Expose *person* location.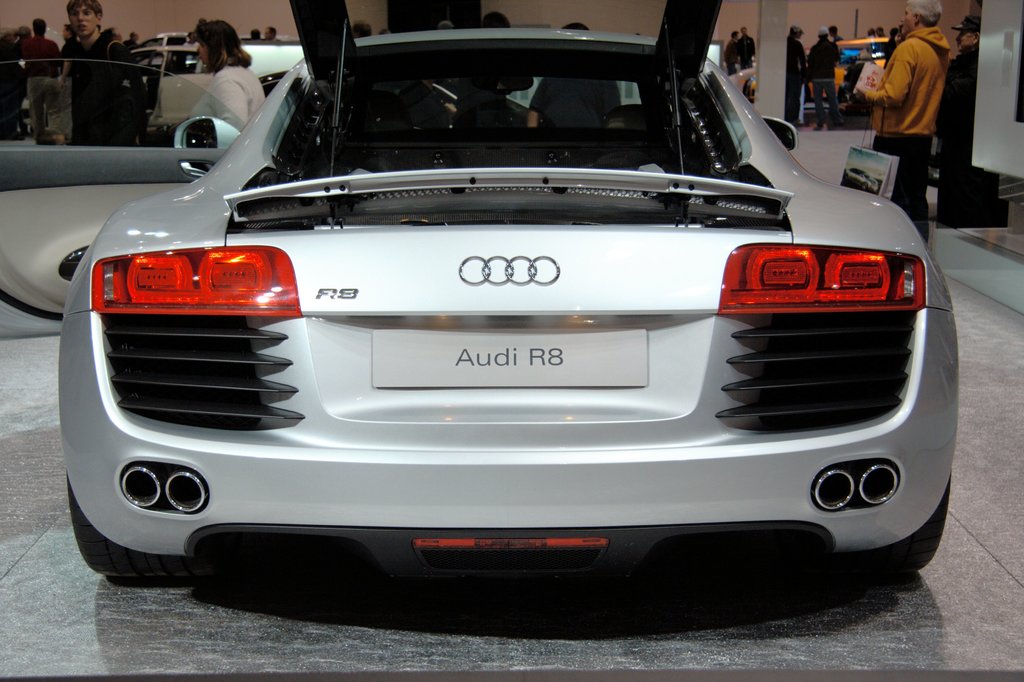
Exposed at bbox=(61, 0, 154, 142).
